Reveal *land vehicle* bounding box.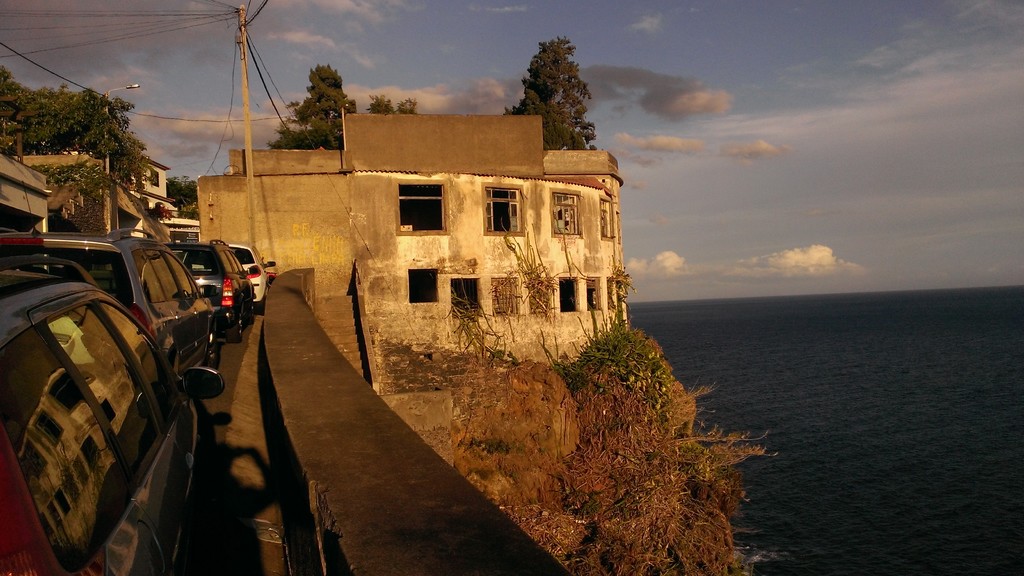
Revealed: bbox=[0, 255, 227, 575].
